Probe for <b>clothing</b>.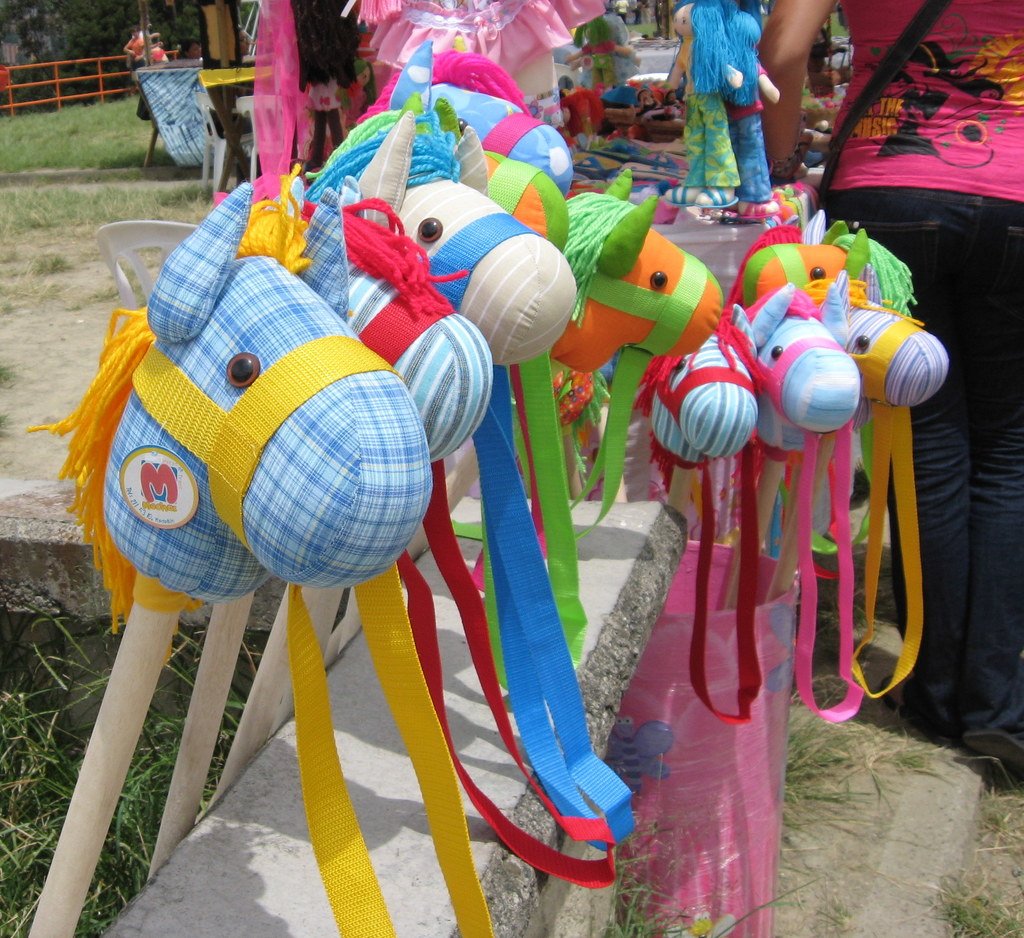
Probe result: rect(726, 62, 765, 202).
